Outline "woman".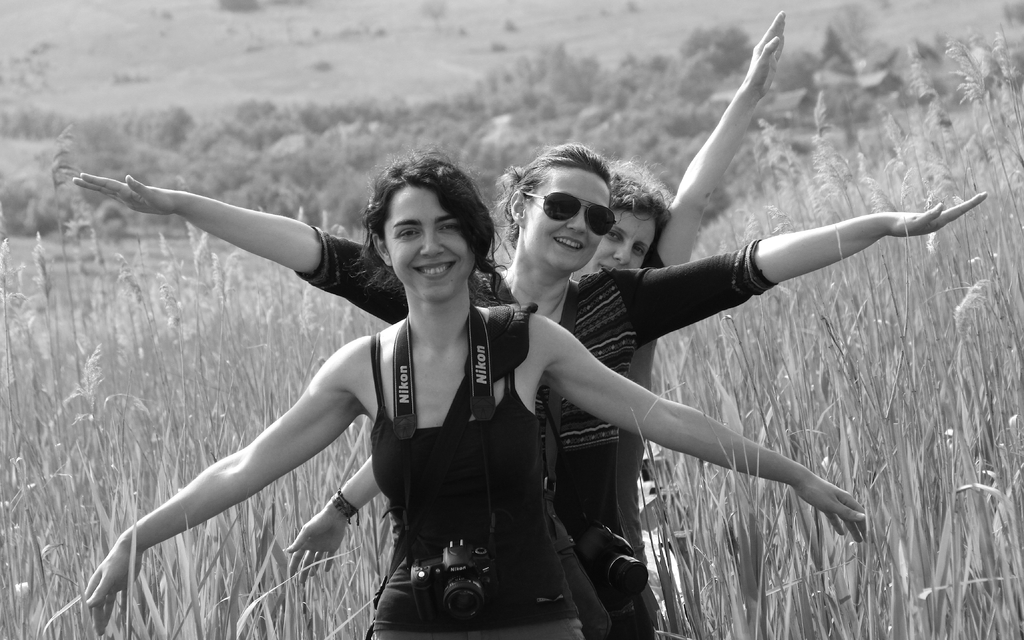
Outline: [284, 9, 797, 639].
